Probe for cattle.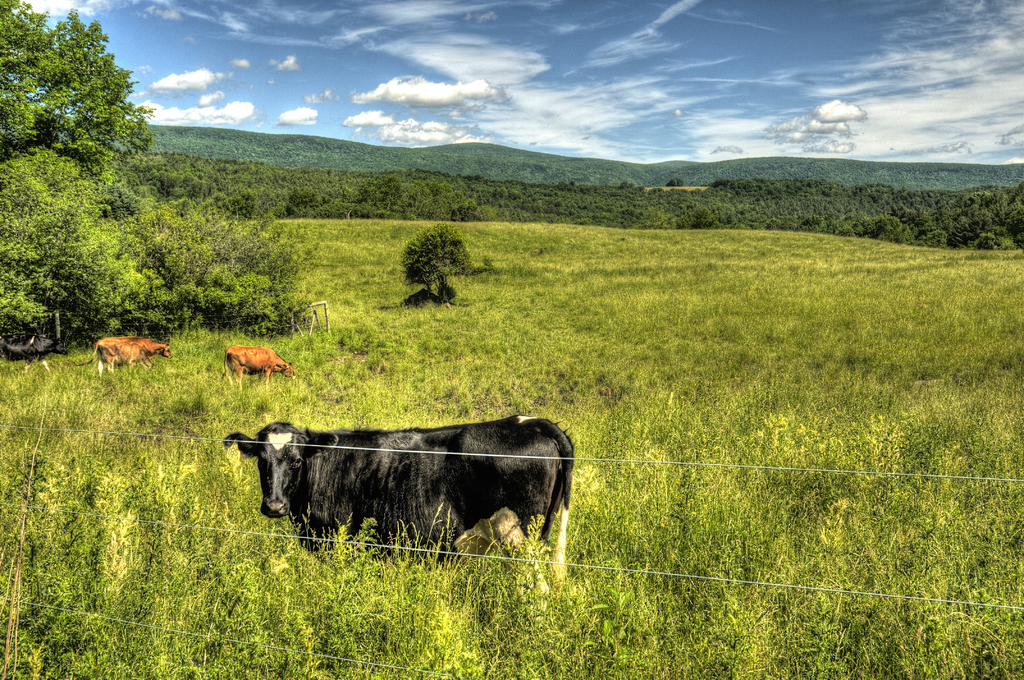
Probe result: (76, 337, 168, 385).
